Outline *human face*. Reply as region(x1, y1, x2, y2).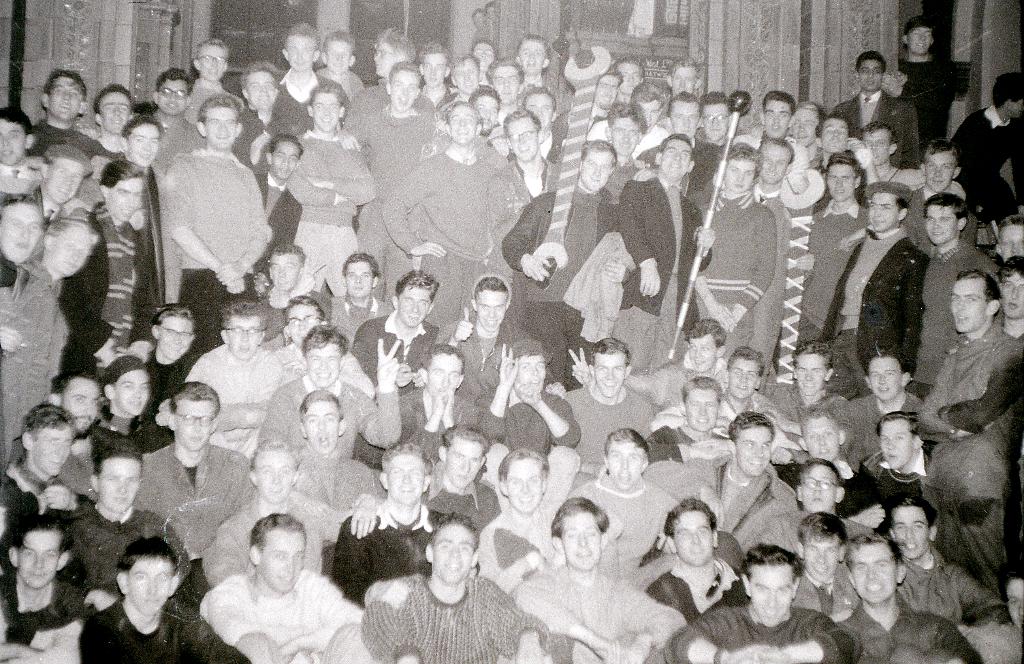
region(525, 90, 554, 130).
